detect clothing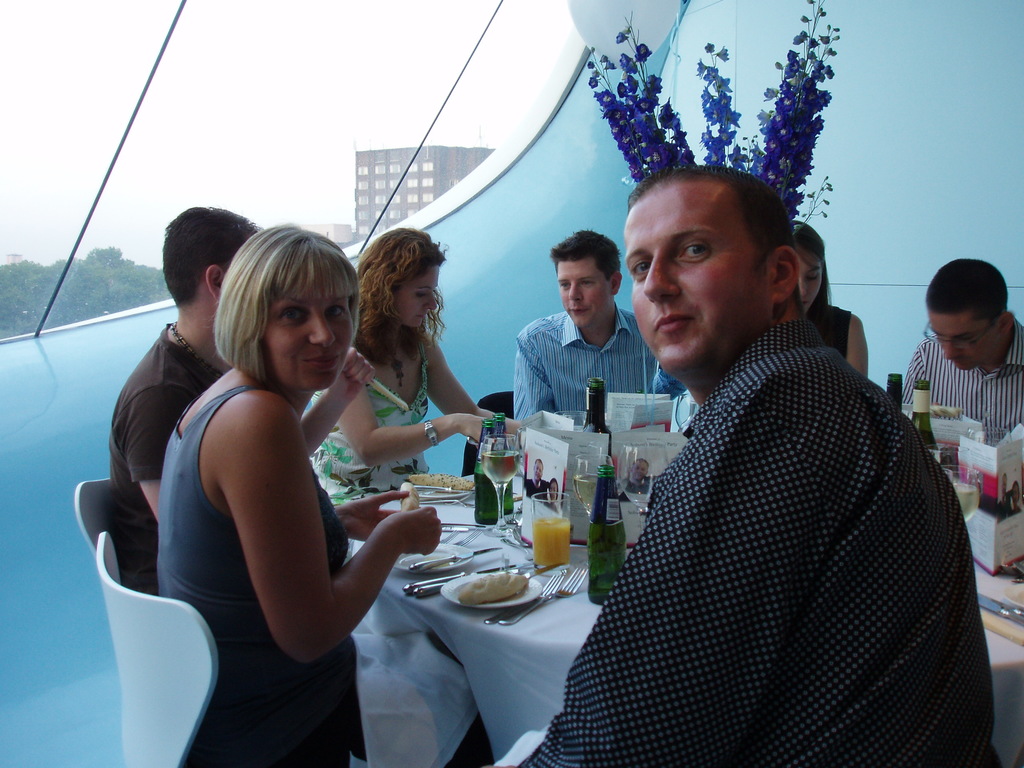
bbox=(554, 249, 972, 767)
